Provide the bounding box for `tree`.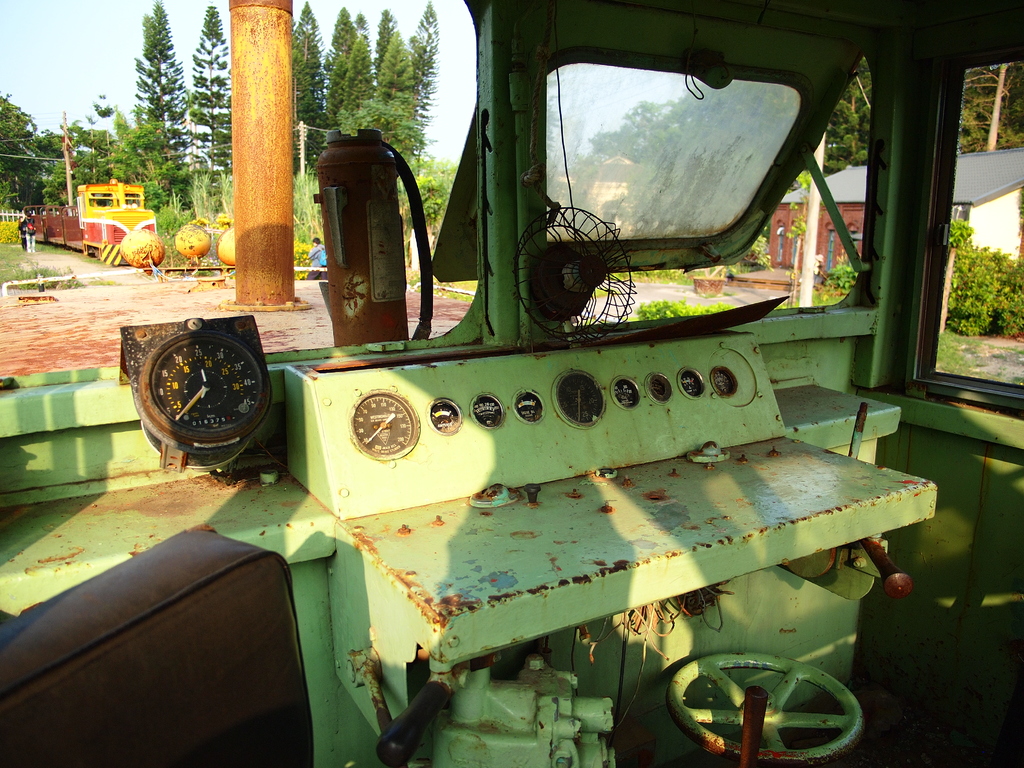
(left=0, top=92, right=28, bottom=205).
